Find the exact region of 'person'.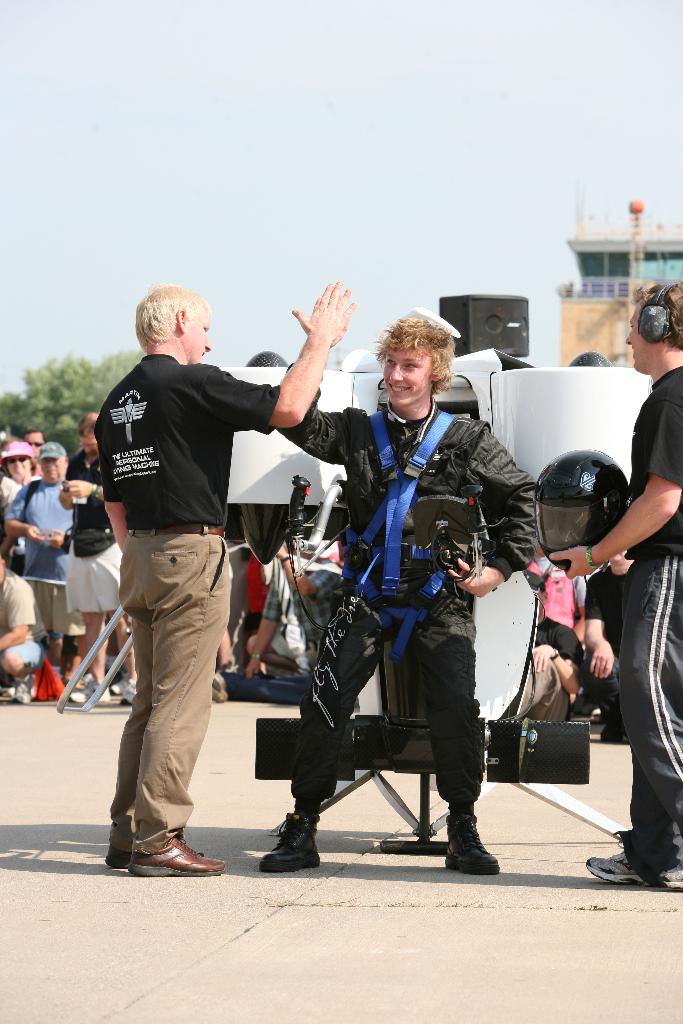
Exact region: select_region(19, 428, 46, 472).
